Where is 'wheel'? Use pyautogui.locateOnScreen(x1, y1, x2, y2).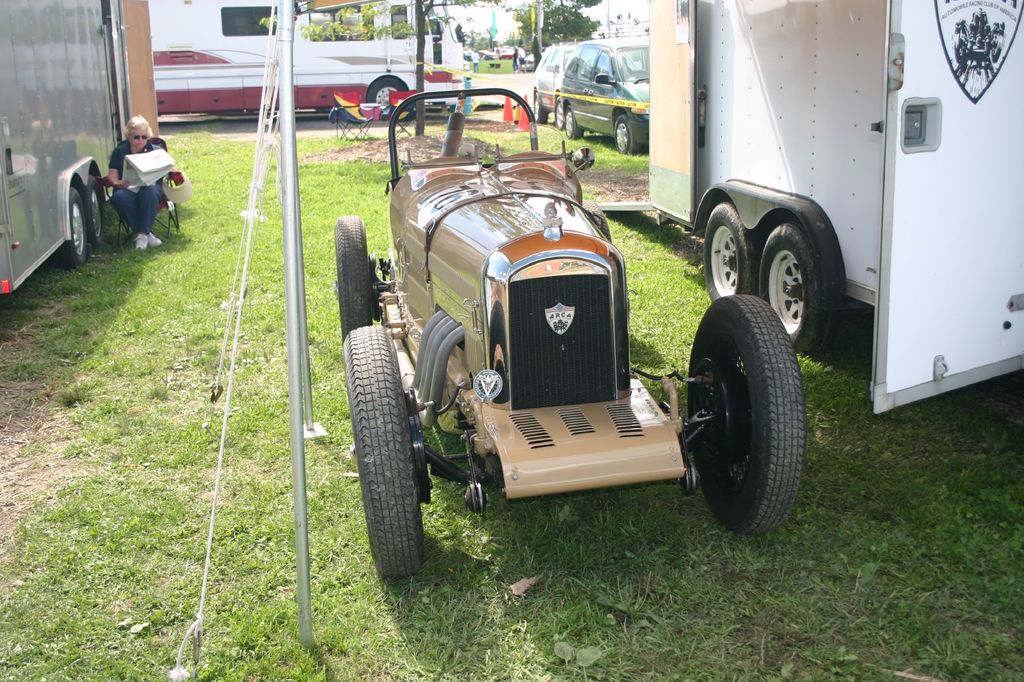
pyautogui.locateOnScreen(582, 198, 611, 239).
